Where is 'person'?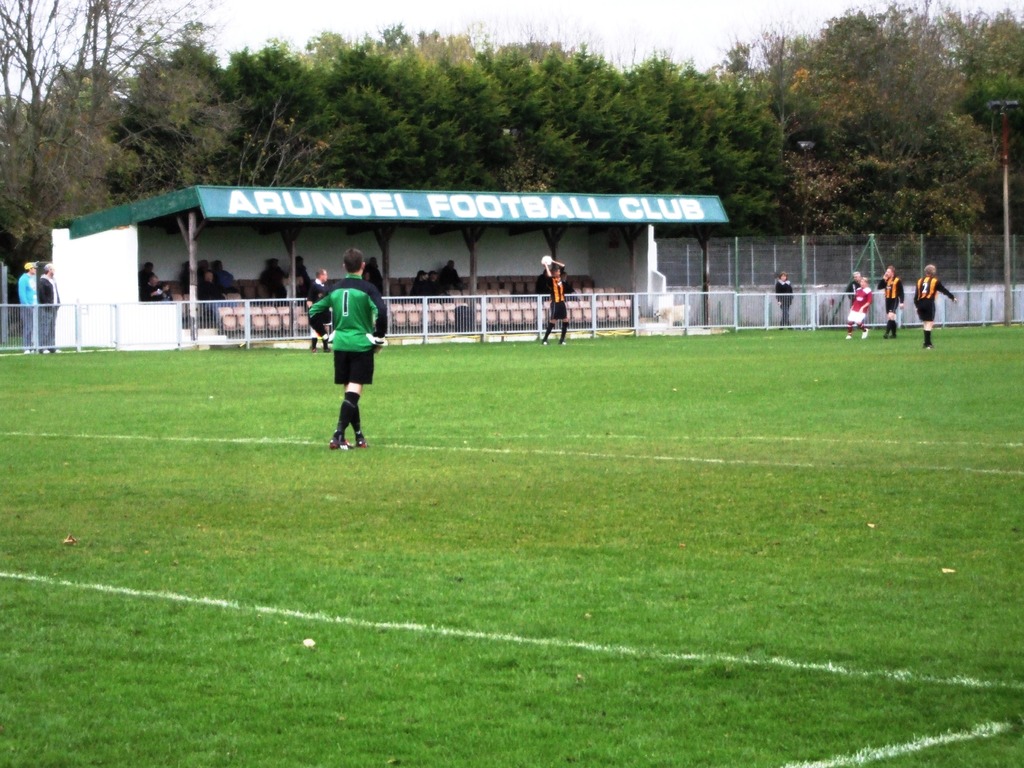
(x1=540, y1=252, x2=570, y2=345).
